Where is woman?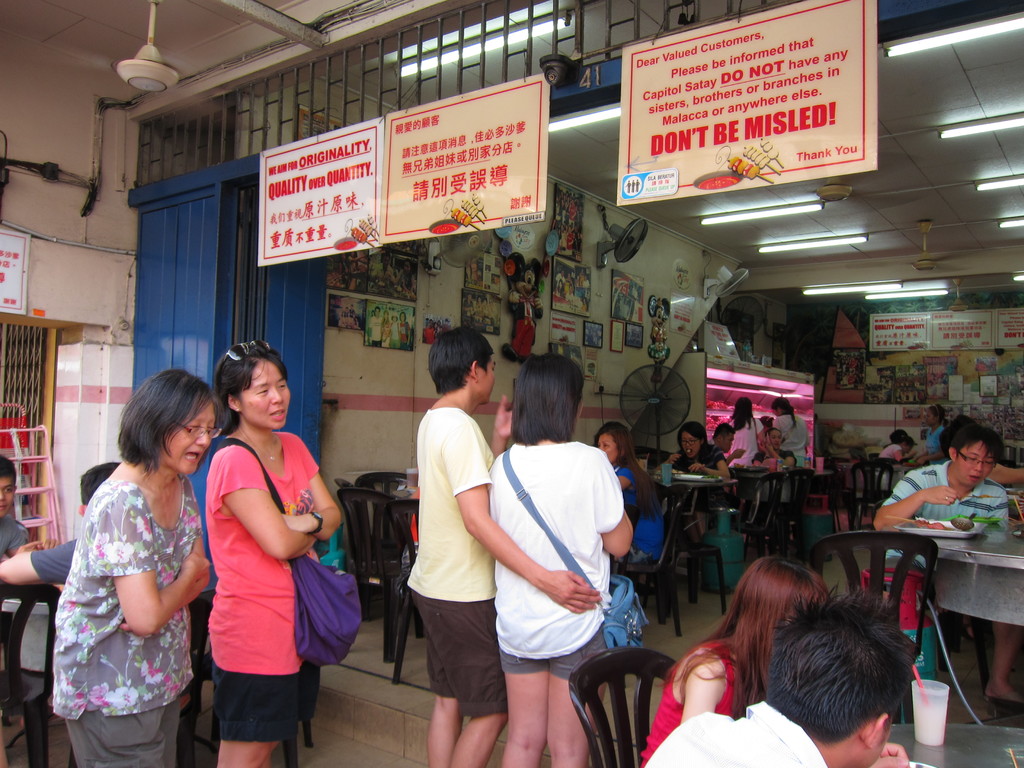
left=388, top=312, right=399, bottom=350.
